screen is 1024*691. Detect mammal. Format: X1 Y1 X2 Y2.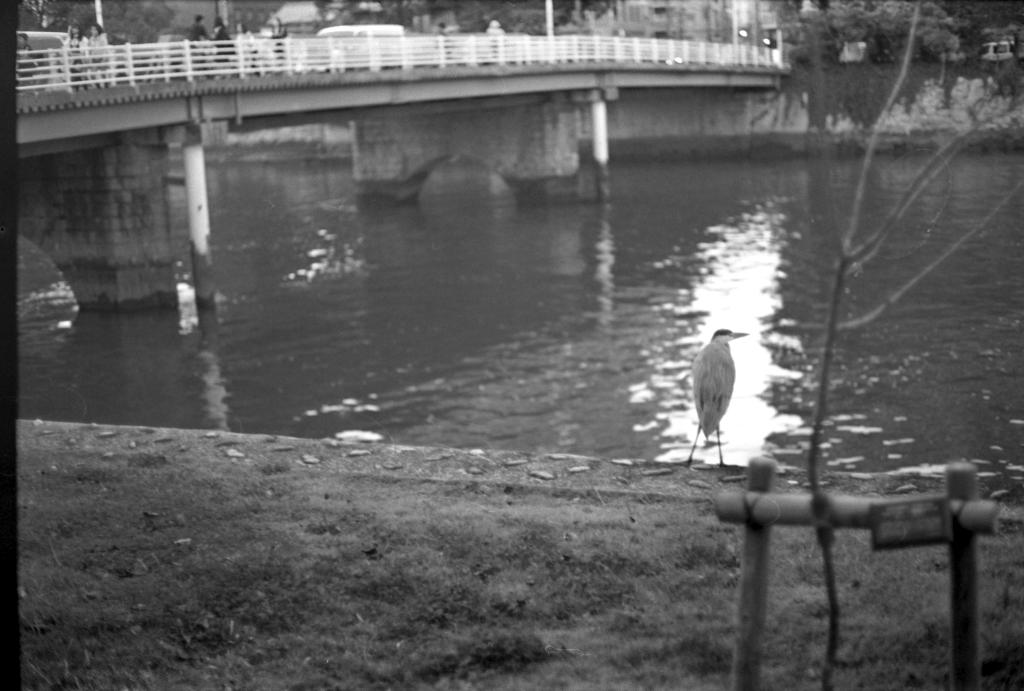
16 28 35 92.
